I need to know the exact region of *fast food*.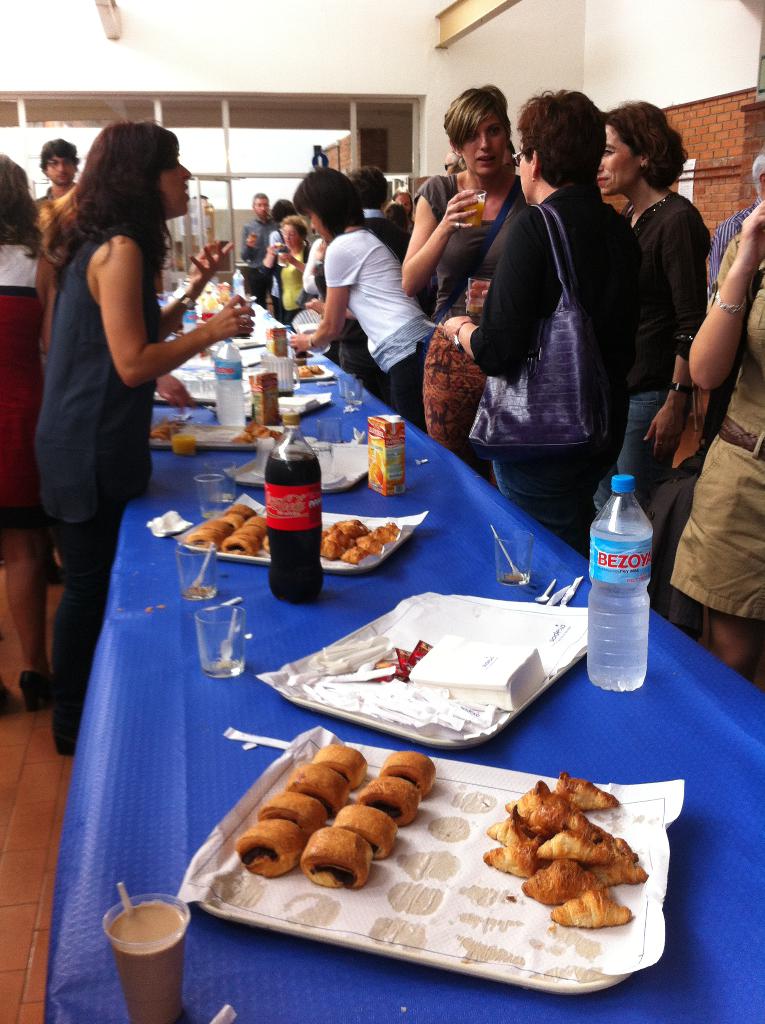
Region: l=224, t=511, r=245, b=530.
